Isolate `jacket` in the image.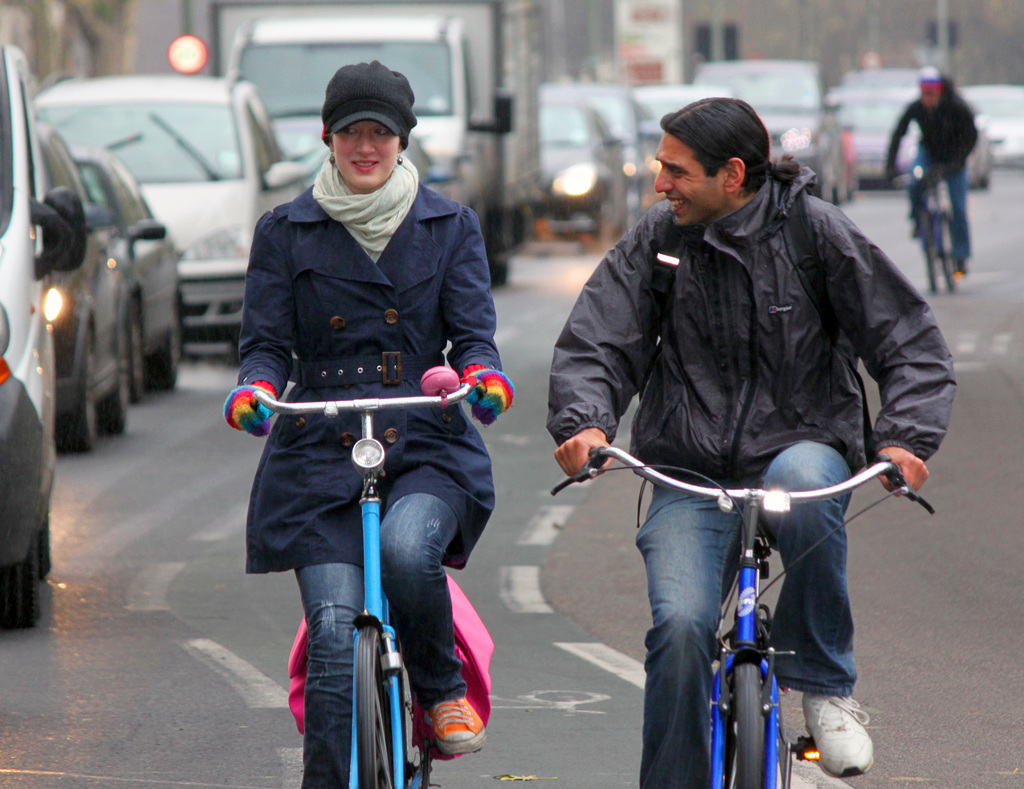
Isolated region: box=[207, 146, 545, 597].
